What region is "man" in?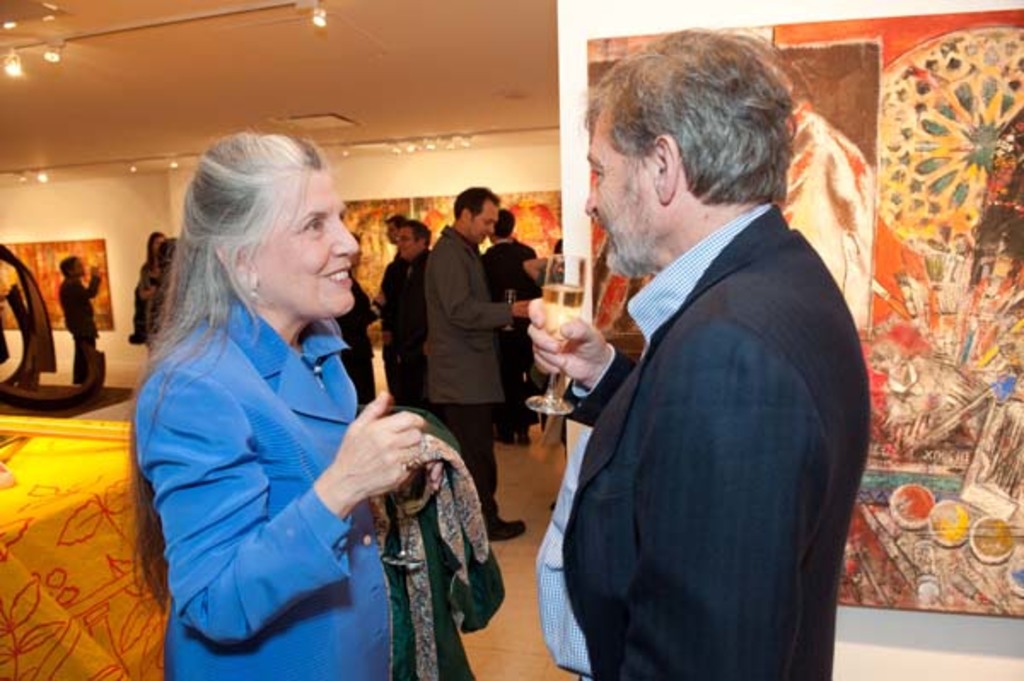
{"left": 427, "top": 188, "right": 527, "bottom": 539}.
